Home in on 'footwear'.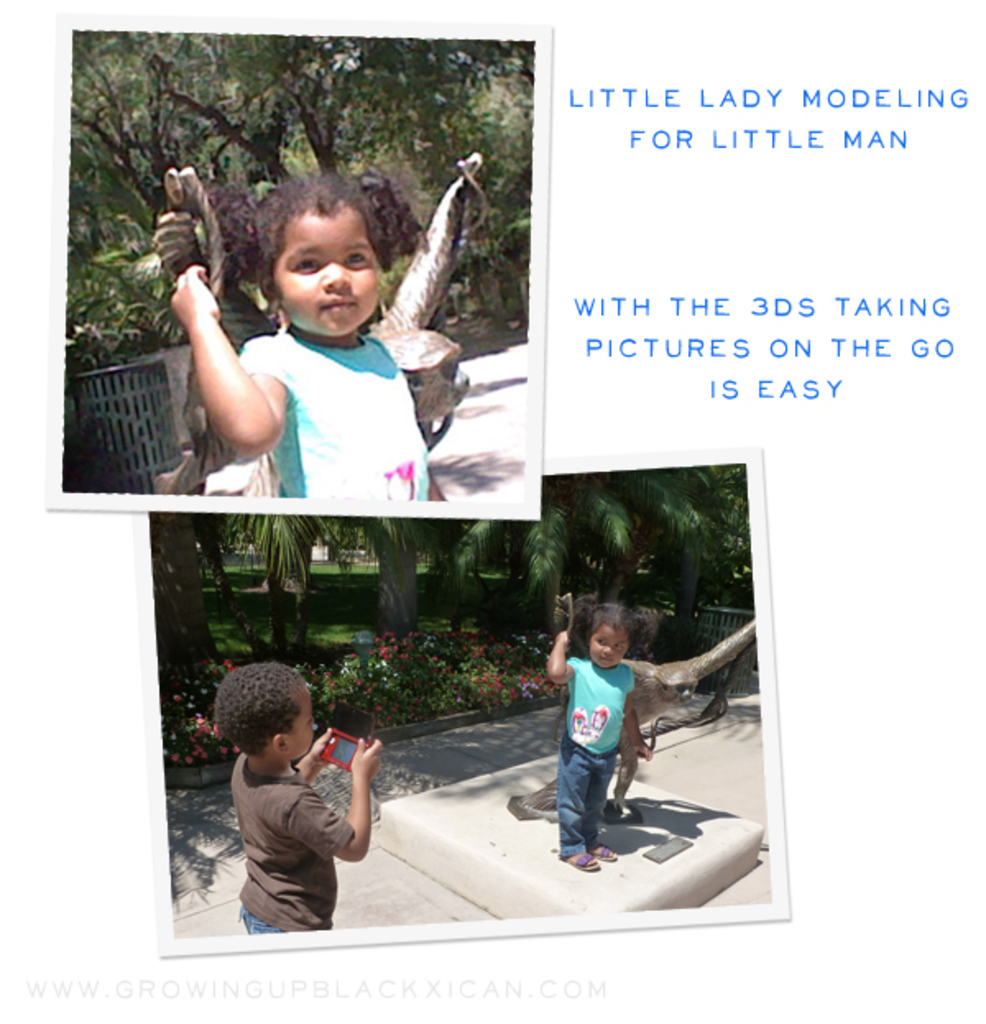
Homed in at pyautogui.locateOnScreen(559, 851, 598, 869).
